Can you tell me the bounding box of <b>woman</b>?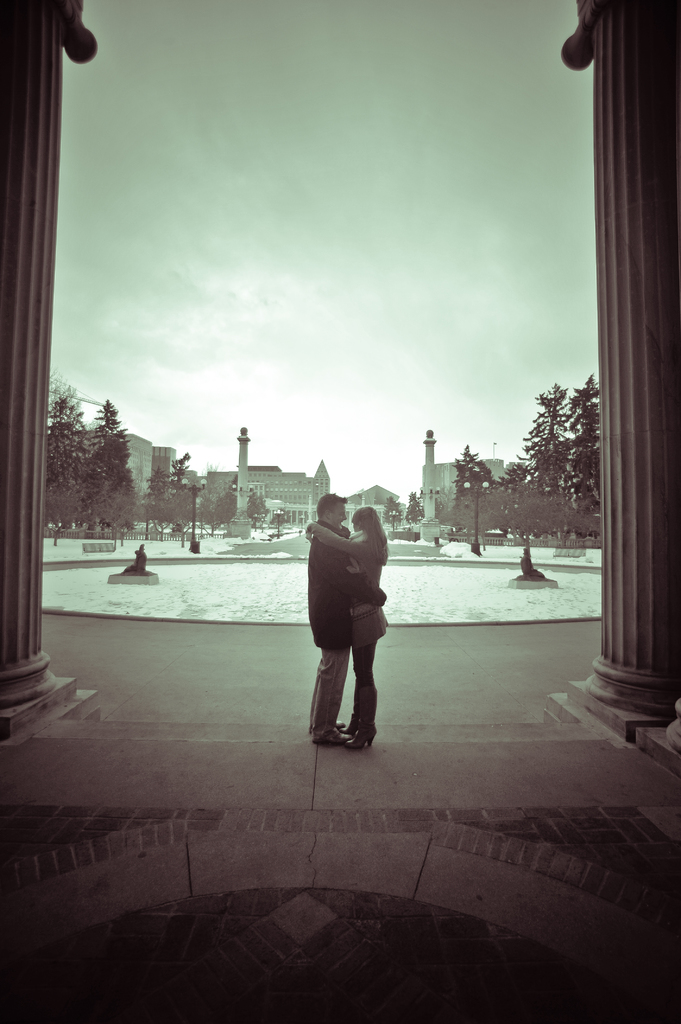
305/500/387/748.
